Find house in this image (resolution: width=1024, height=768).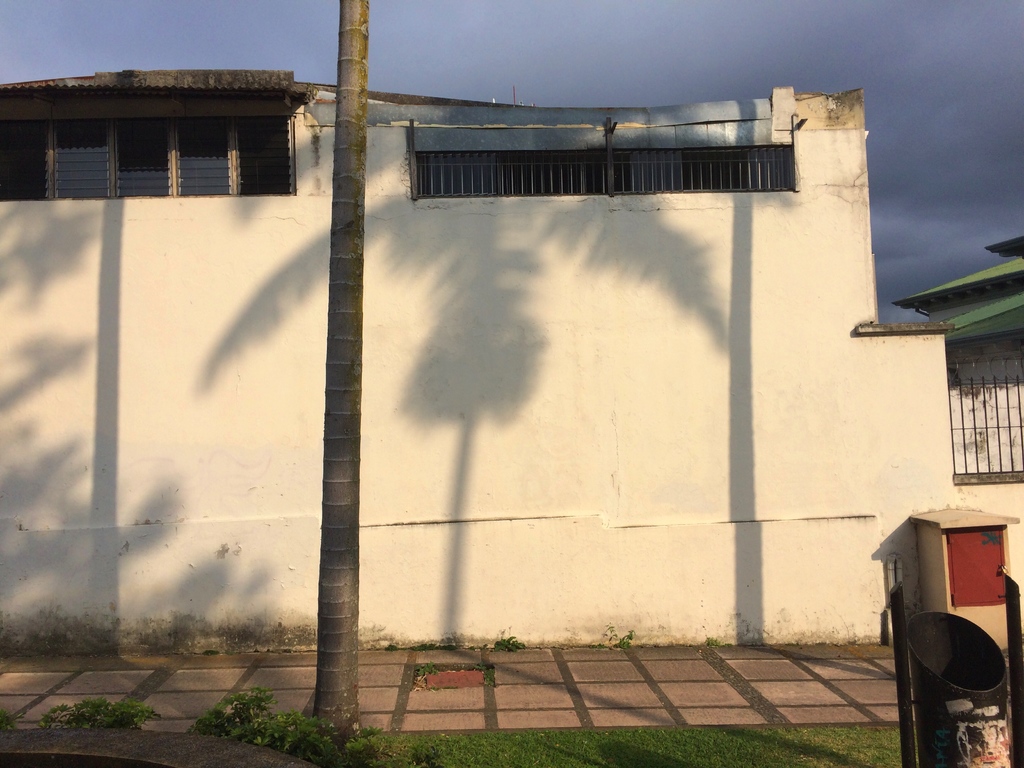
(0,66,1023,650).
